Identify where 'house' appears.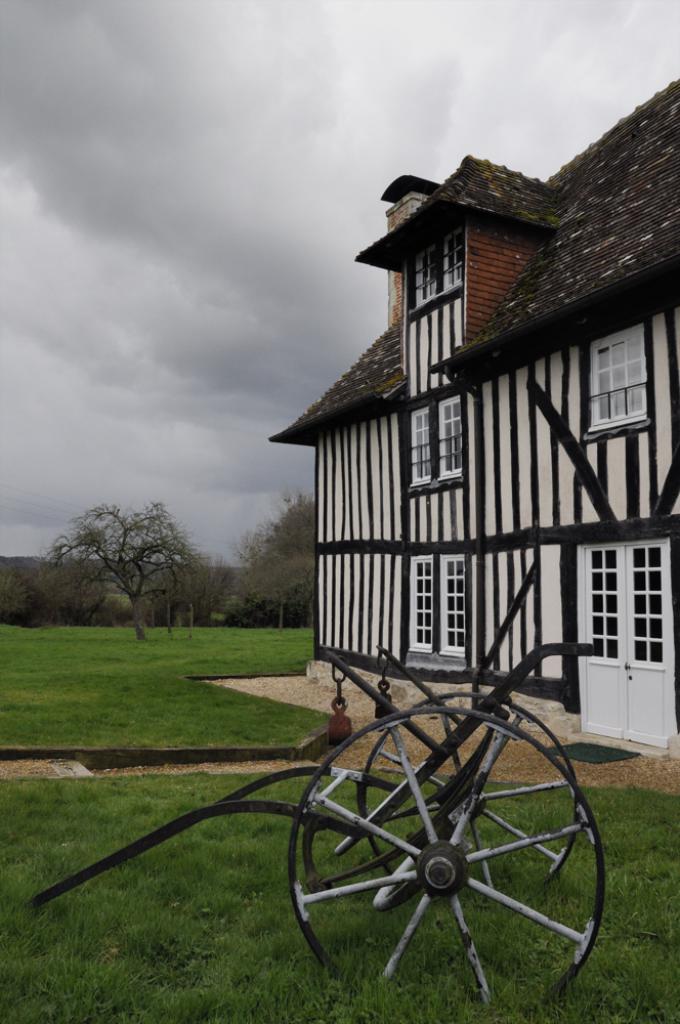
Appears at [258, 68, 679, 767].
